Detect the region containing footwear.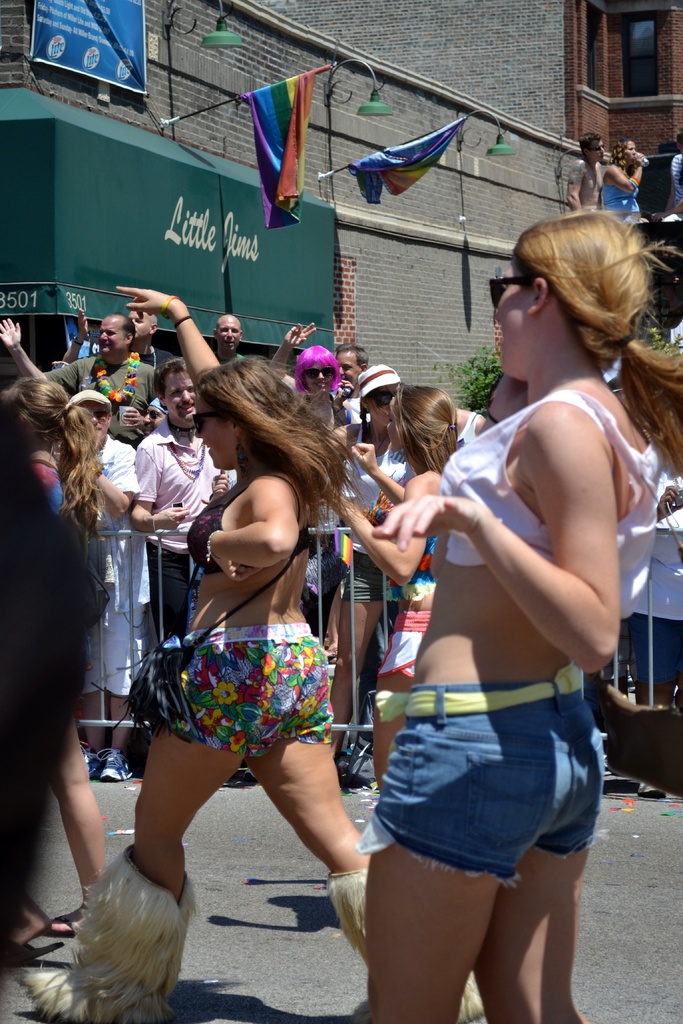
left=5, top=930, right=65, bottom=989.
